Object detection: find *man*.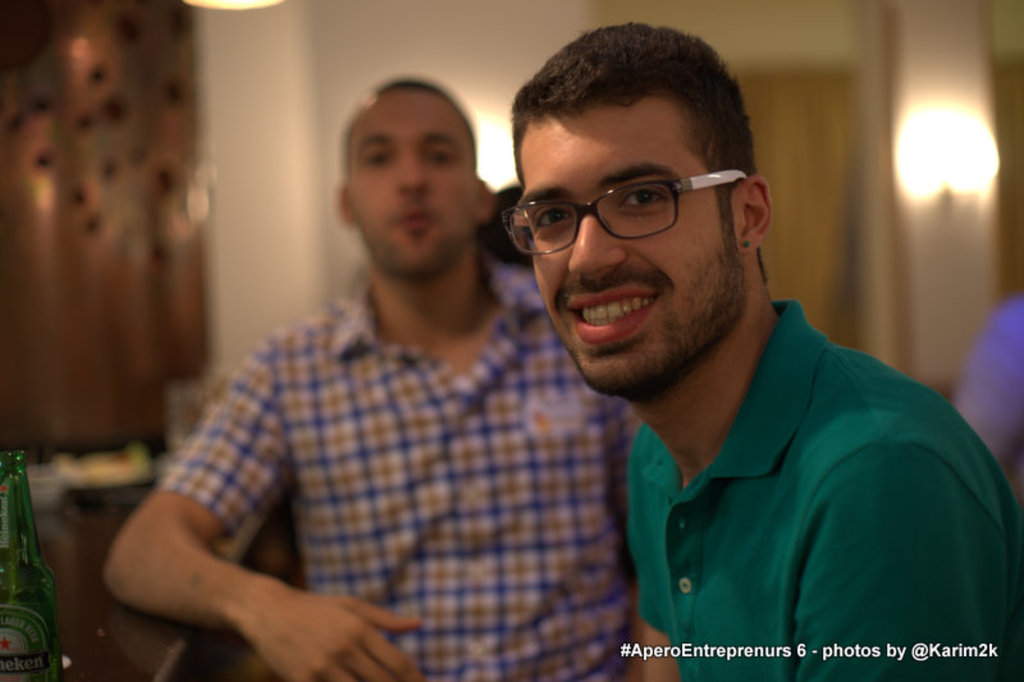
(left=462, top=45, right=1012, bottom=664).
